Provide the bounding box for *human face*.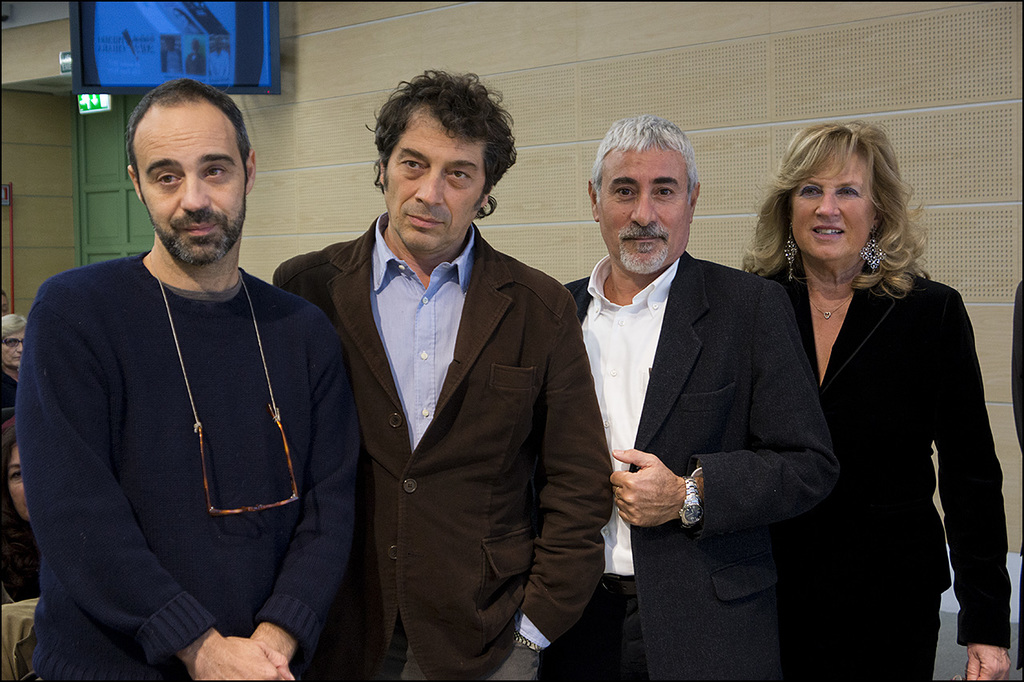
l=382, t=114, r=492, b=252.
